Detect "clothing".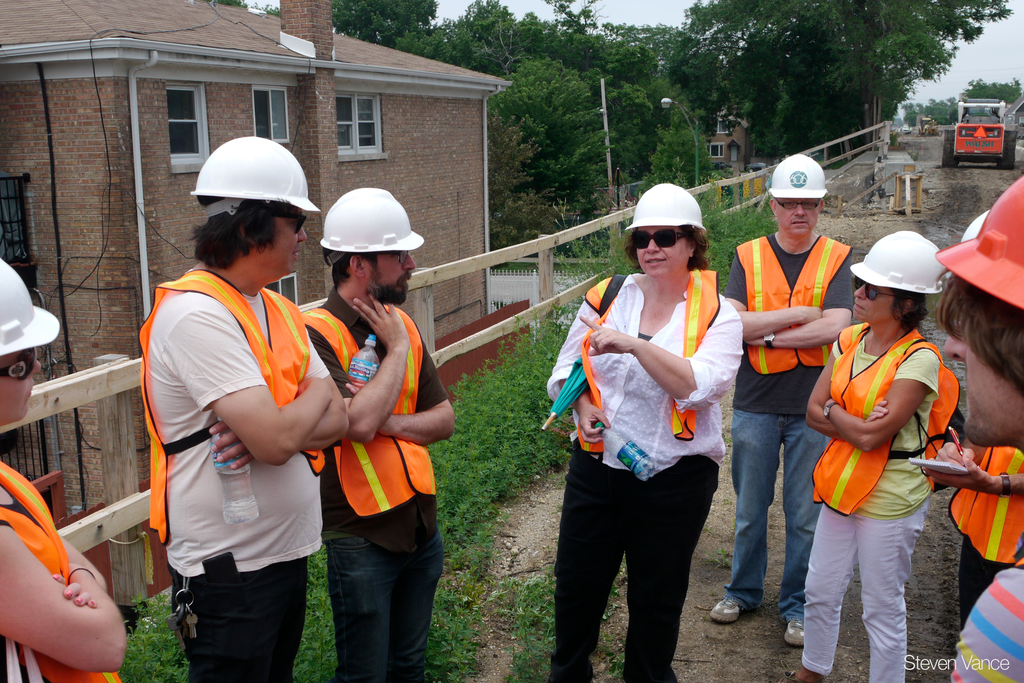
Detected at pyautogui.locateOnScreen(716, 229, 867, 408).
